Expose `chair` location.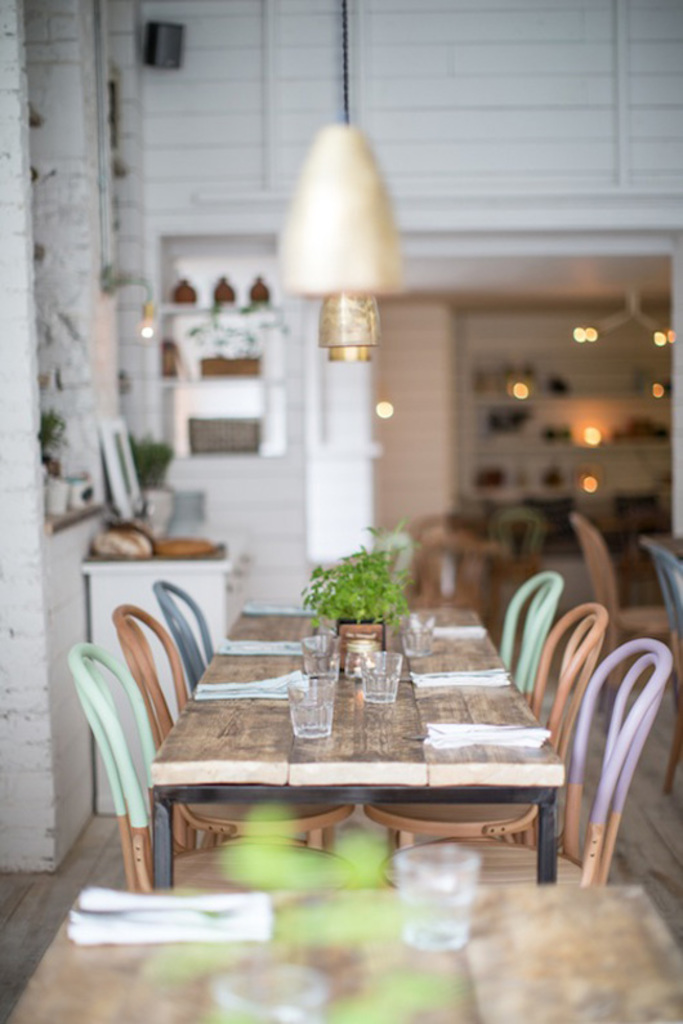
Exposed at (366,602,606,860).
